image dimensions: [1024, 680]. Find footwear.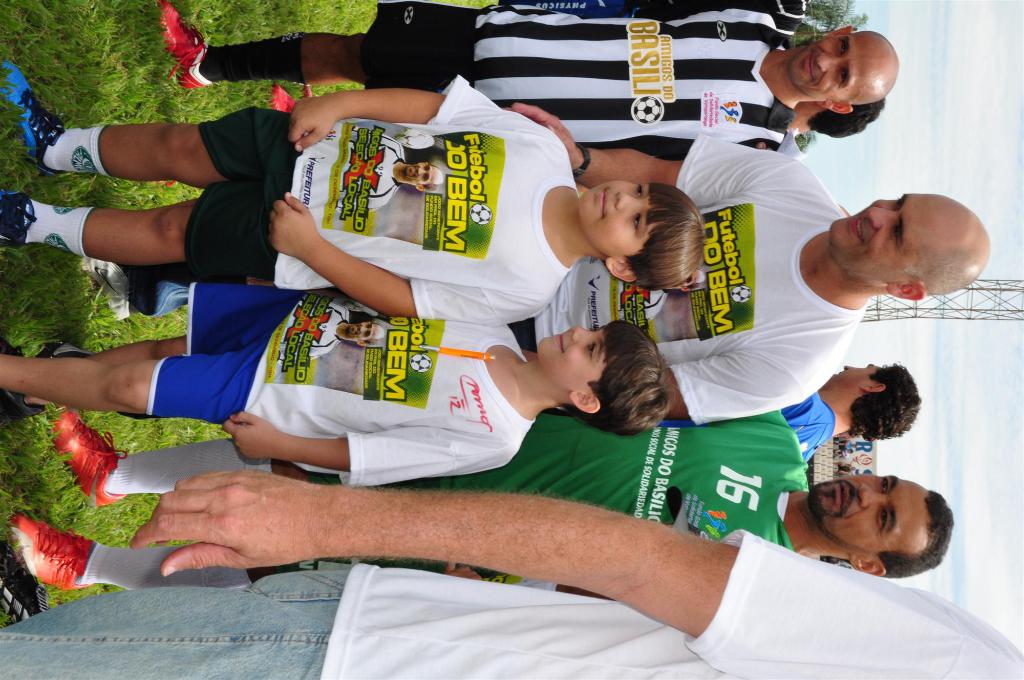
266:82:296:113.
